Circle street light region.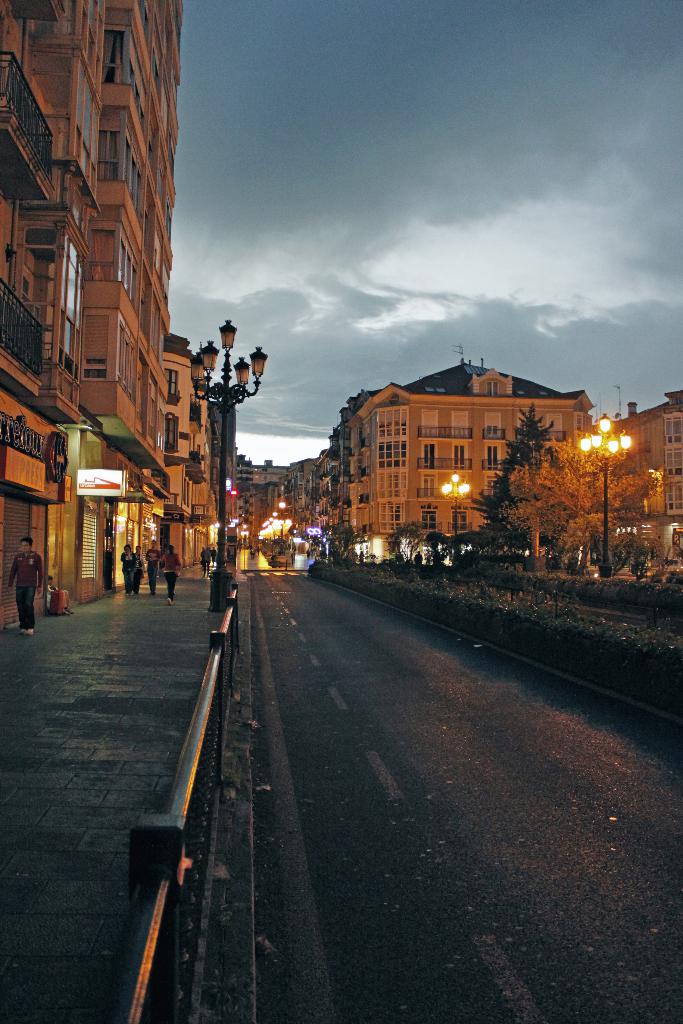
Region: box(190, 295, 256, 433).
